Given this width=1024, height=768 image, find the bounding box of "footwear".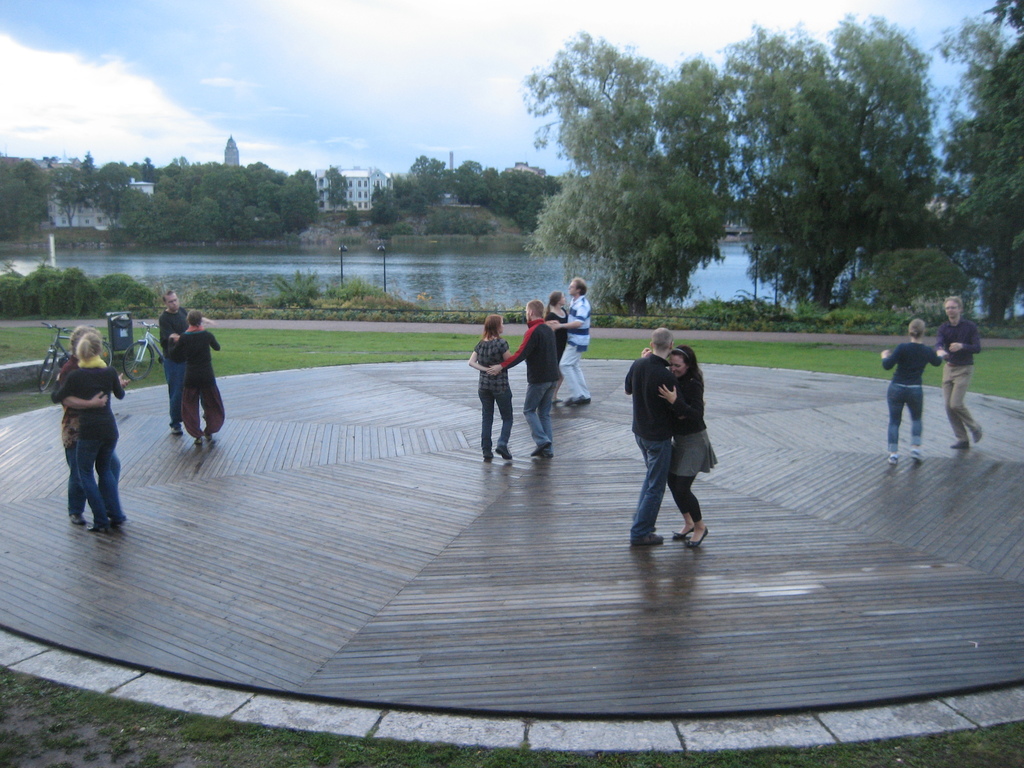
<box>172,424,184,435</box>.
